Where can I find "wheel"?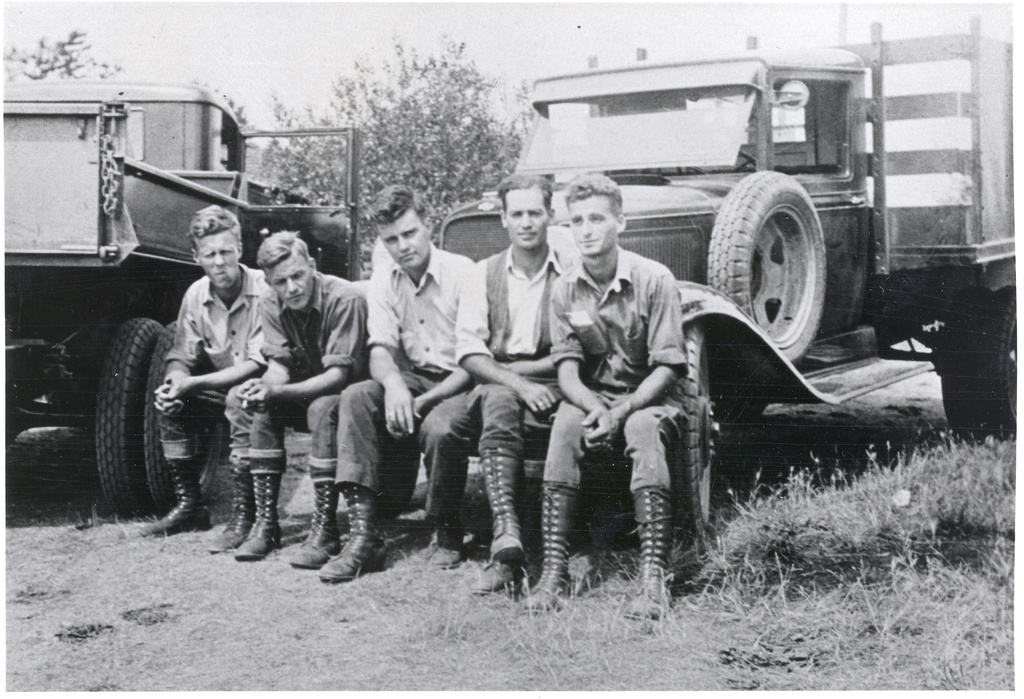
You can find it at bbox(939, 277, 1020, 448).
